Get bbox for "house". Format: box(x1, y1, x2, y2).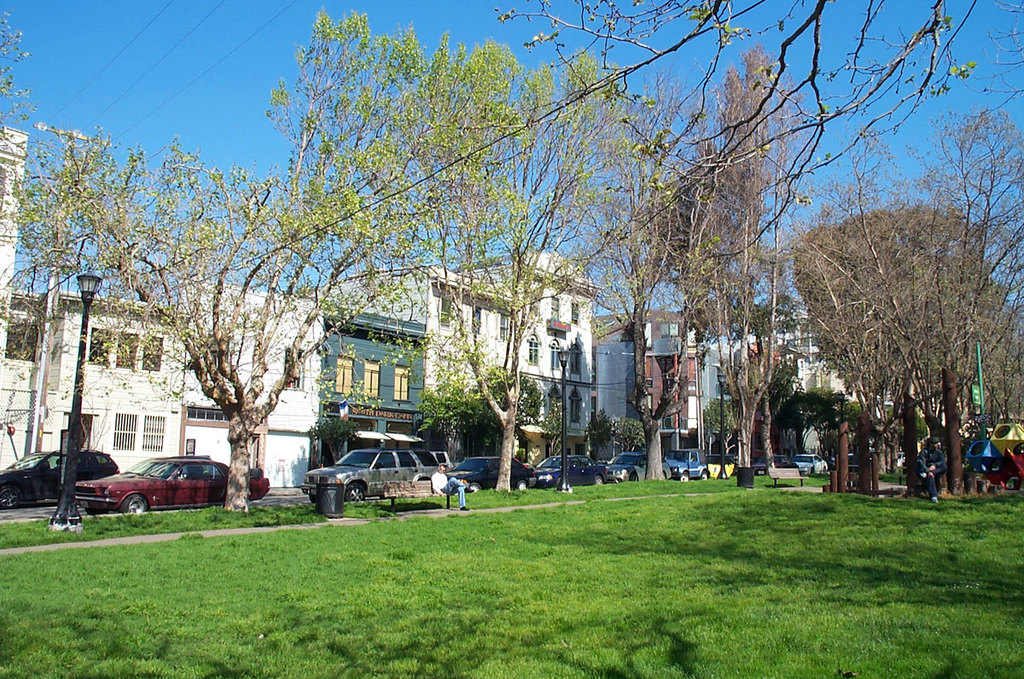
box(58, 253, 402, 491).
